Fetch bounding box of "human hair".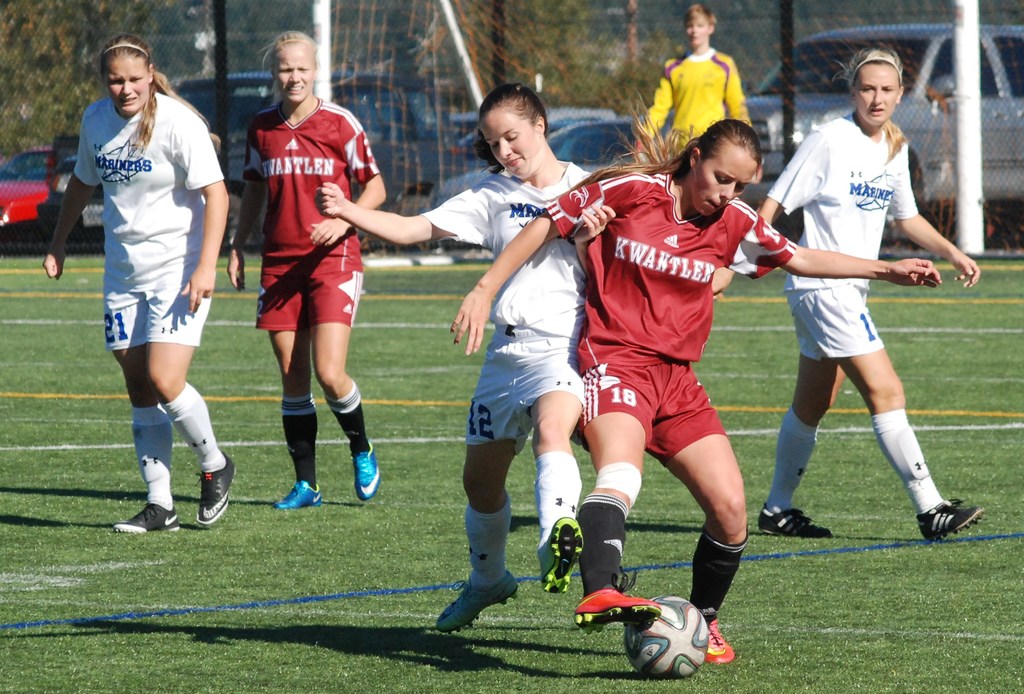
Bbox: region(832, 45, 911, 165).
